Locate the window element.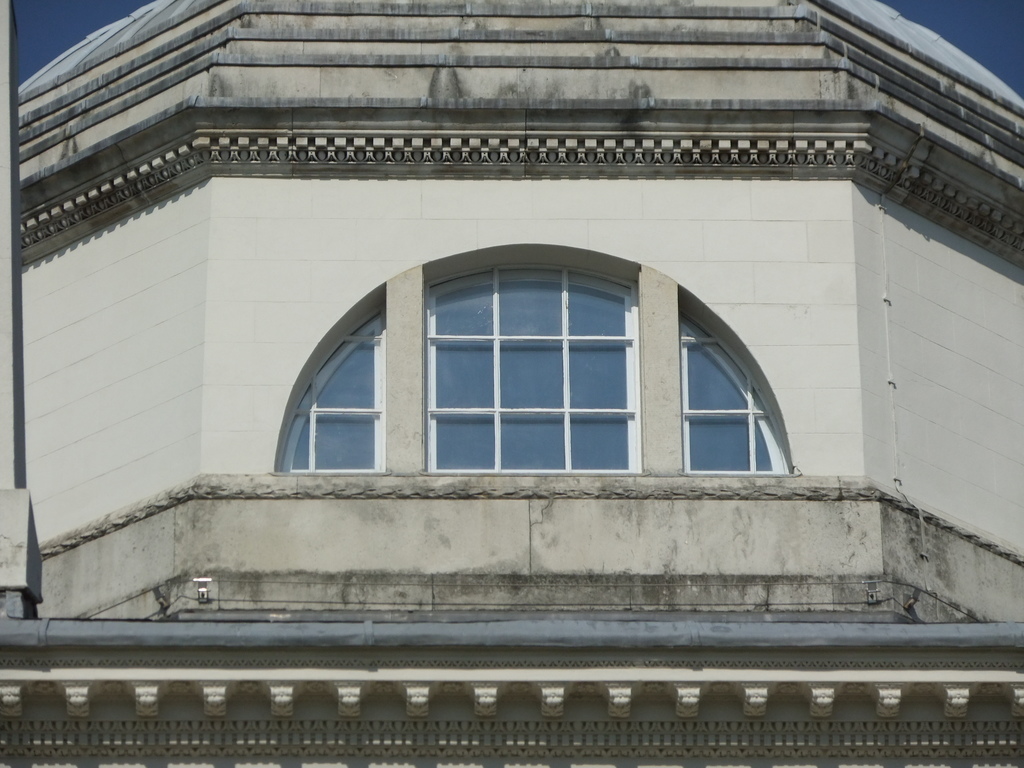
Element bbox: [left=331, top=249, right=747, bottom=493].
